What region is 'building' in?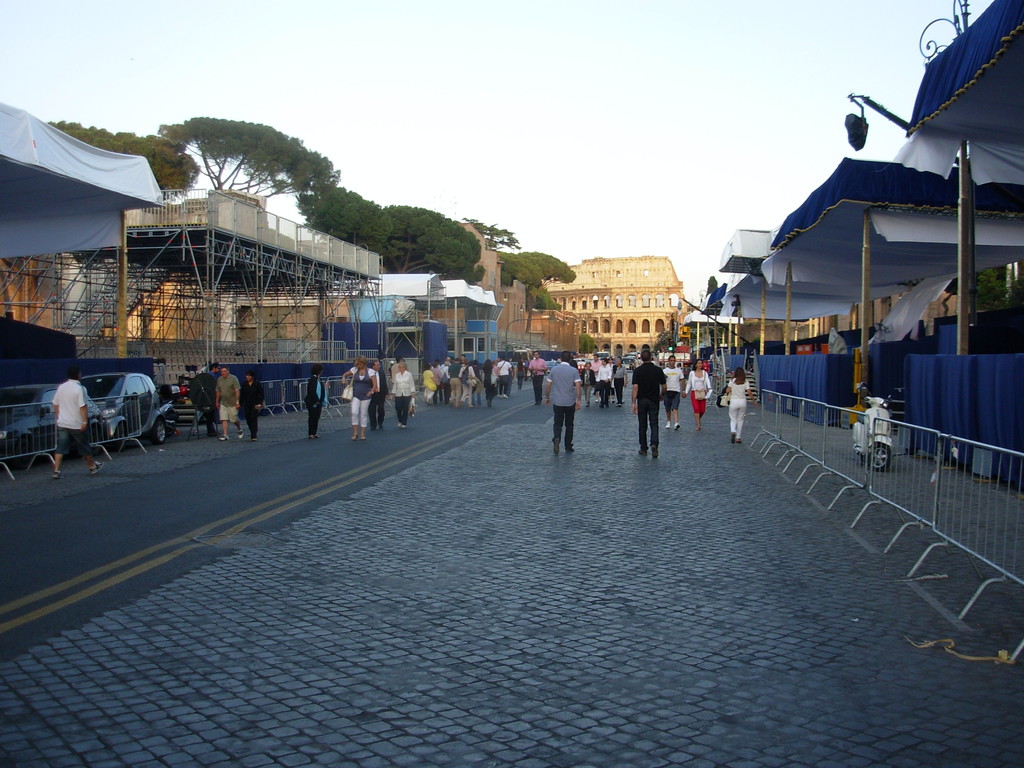
<bbox>422, 225, 575, 355</bbox>.
